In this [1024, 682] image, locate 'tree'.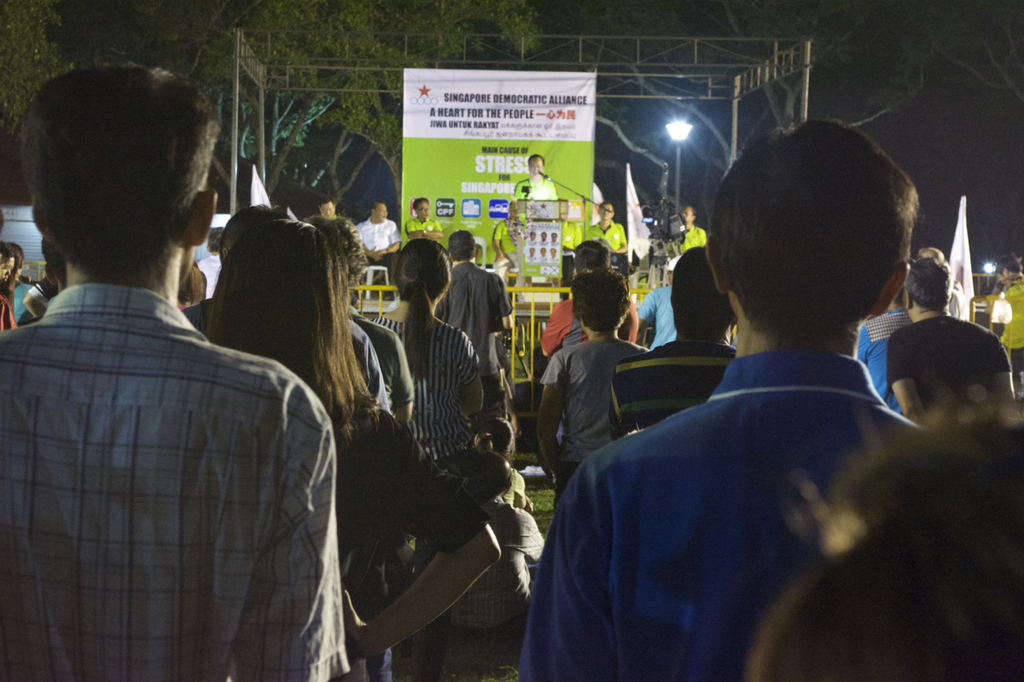
Bounding box: x1=0 y1=0 x2=543 y2=189.
